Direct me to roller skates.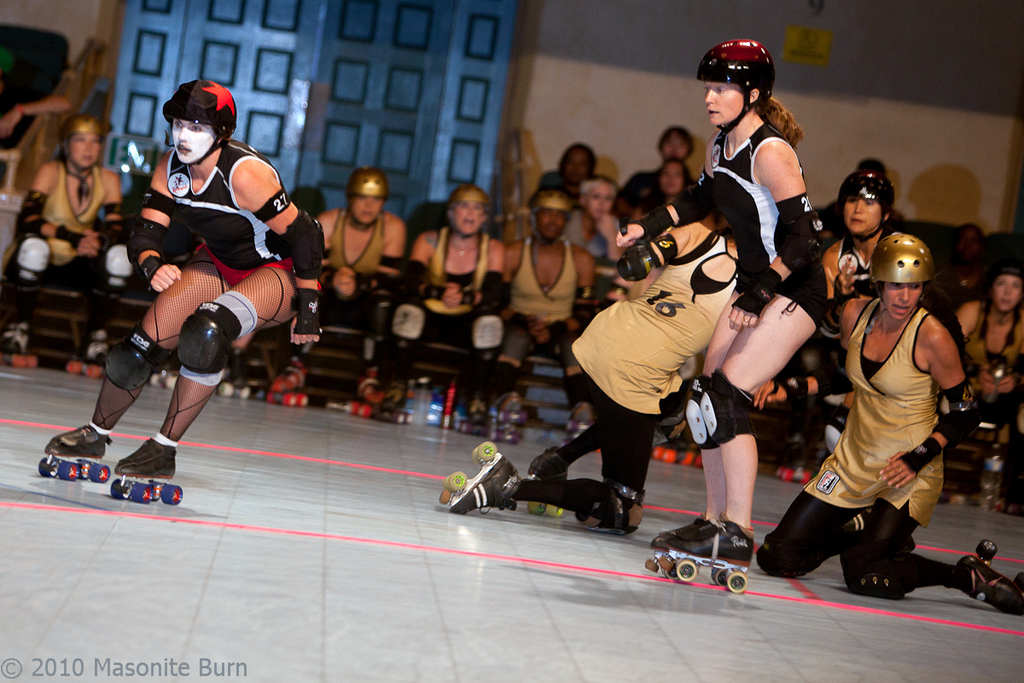
Direction: (217,352,253,398).
